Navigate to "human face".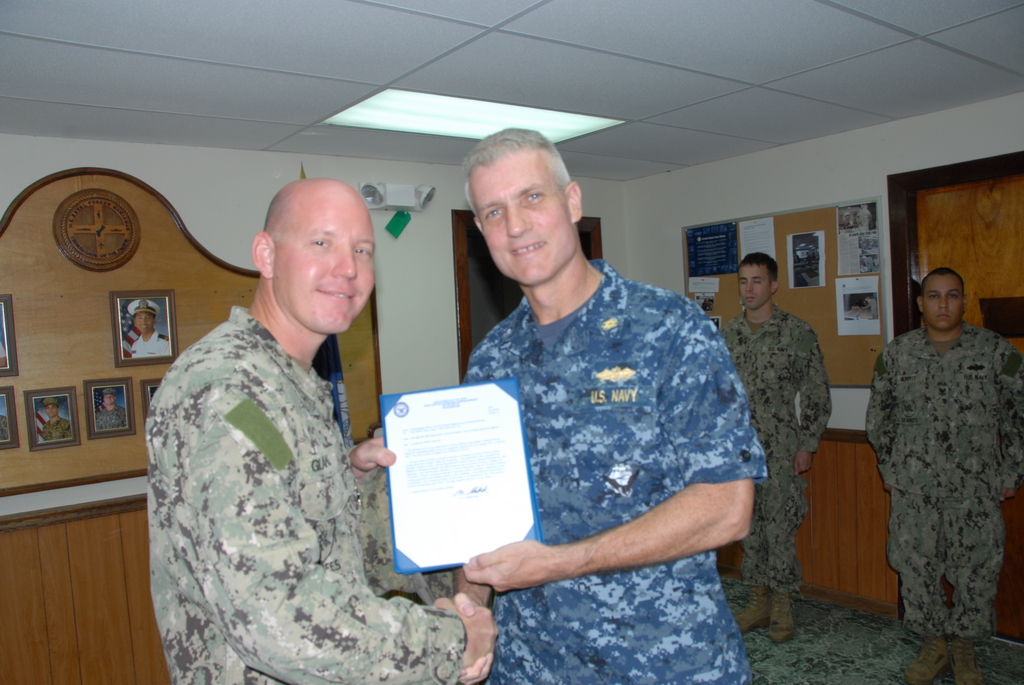
Navigation target: <region>275, 179, 376, 335</region>.
